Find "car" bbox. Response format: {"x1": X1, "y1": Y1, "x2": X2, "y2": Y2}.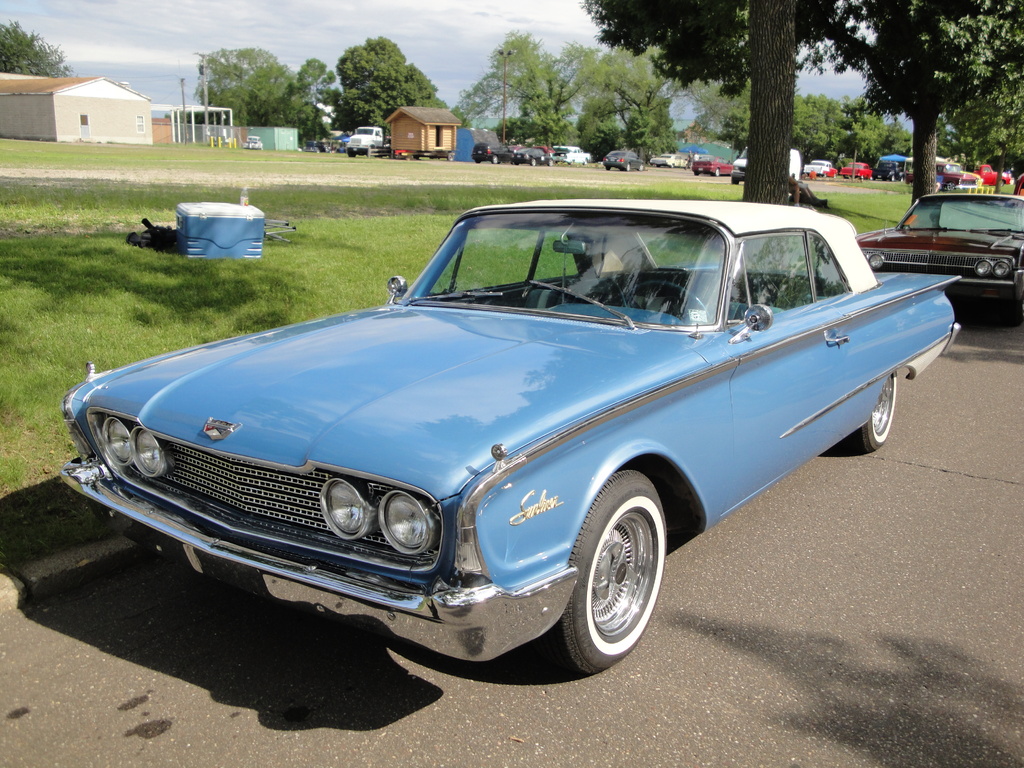
{"x1": 652, "y1": 148, "x2": 681, "y2": 166}.
